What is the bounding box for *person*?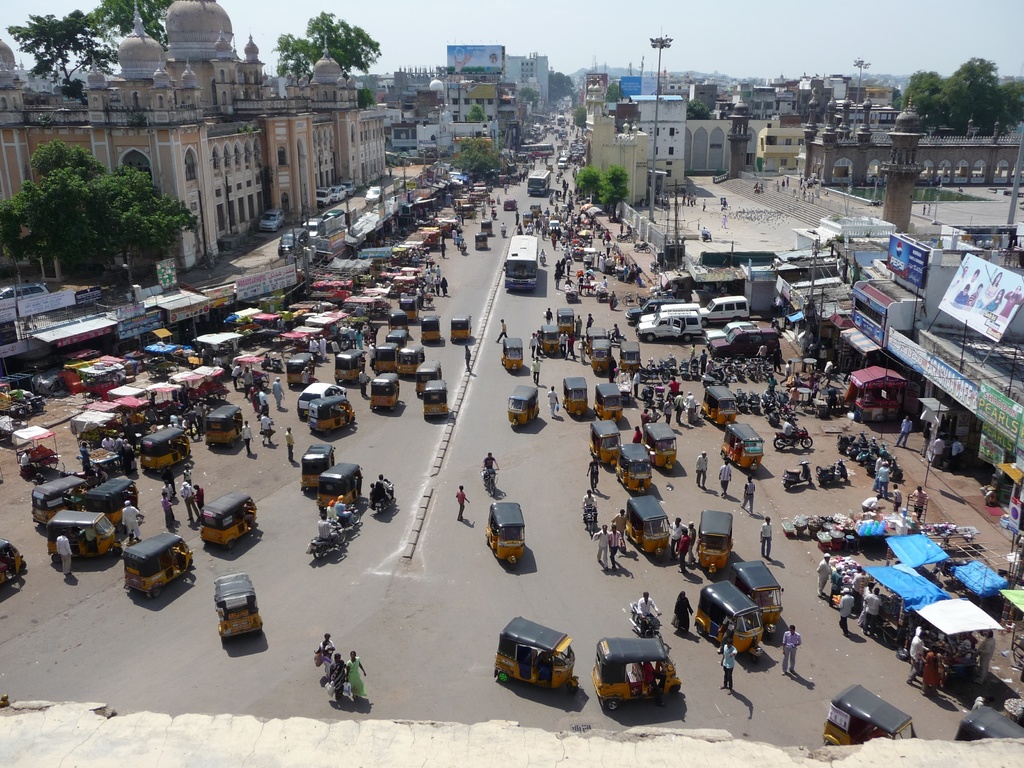
x1=529, y1=335, x2=541, y2=355.
